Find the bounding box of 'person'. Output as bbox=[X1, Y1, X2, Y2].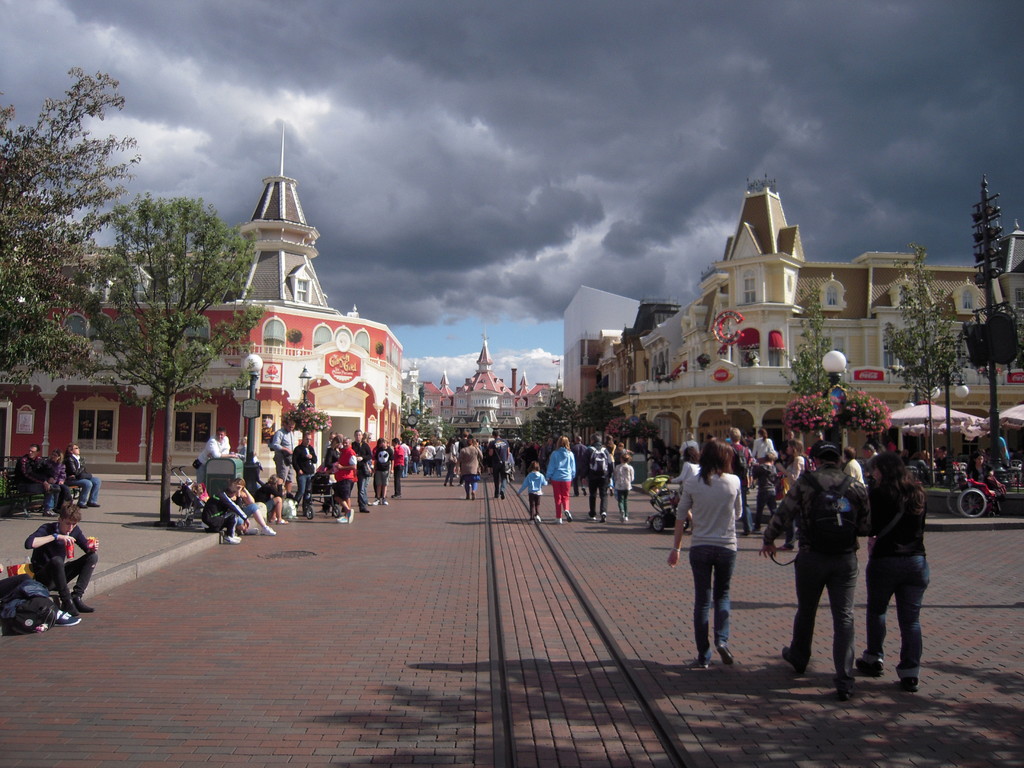
bbox=[26, 509, 100, 607].
